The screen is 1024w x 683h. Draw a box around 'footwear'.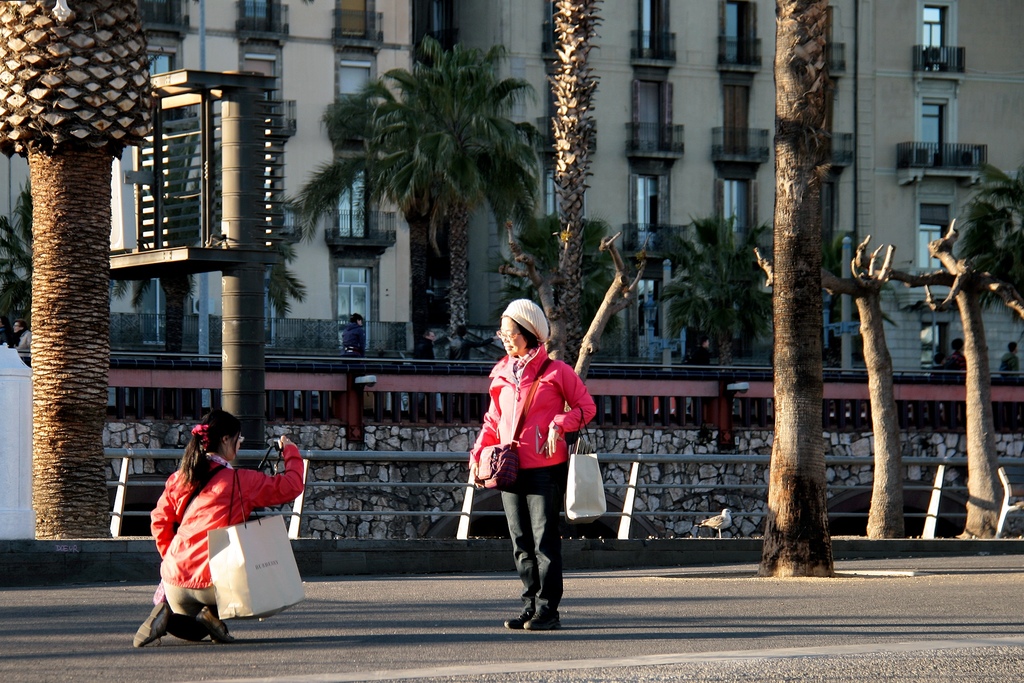
136,600,166,657.
